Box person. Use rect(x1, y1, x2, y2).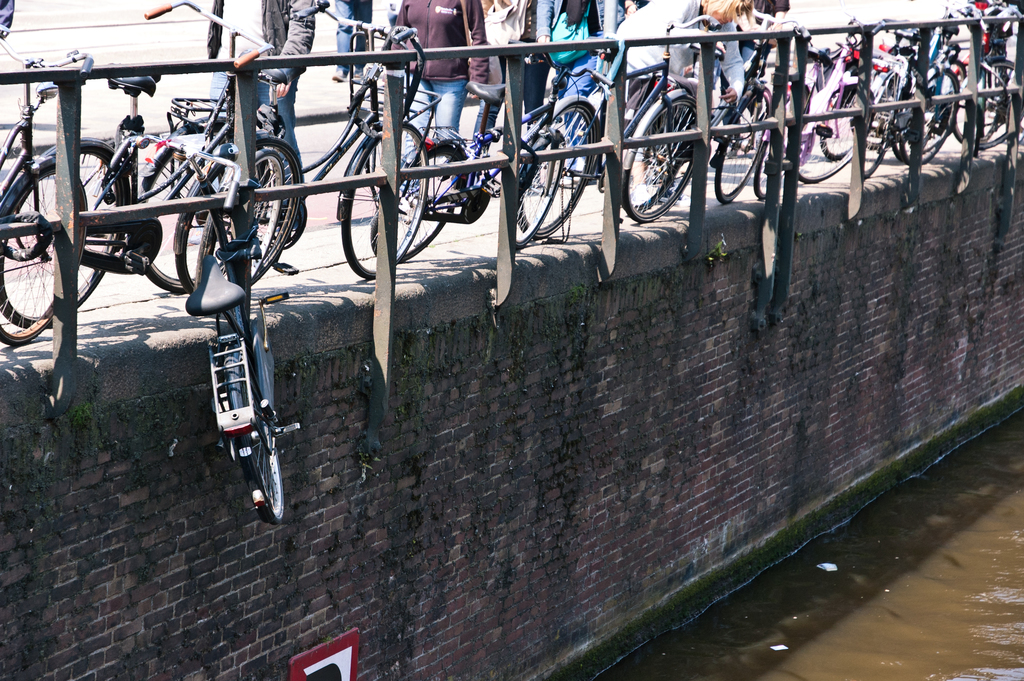
rect(196, 0, 319, 243).
